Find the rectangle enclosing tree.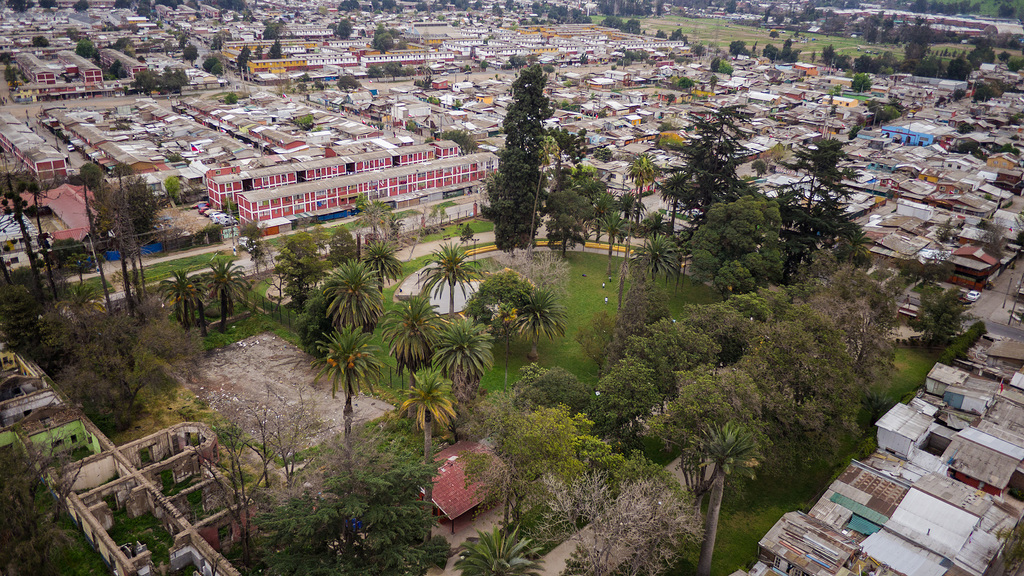
rect(760, 35, 803, 64).
